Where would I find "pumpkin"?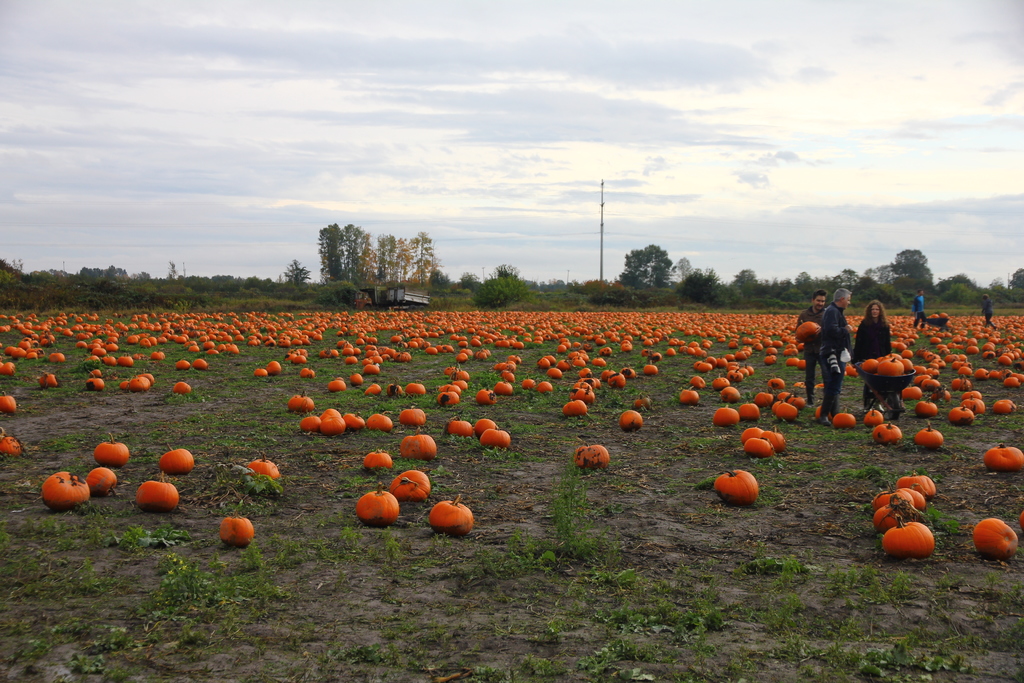
At 301, 365, 316, 378.
